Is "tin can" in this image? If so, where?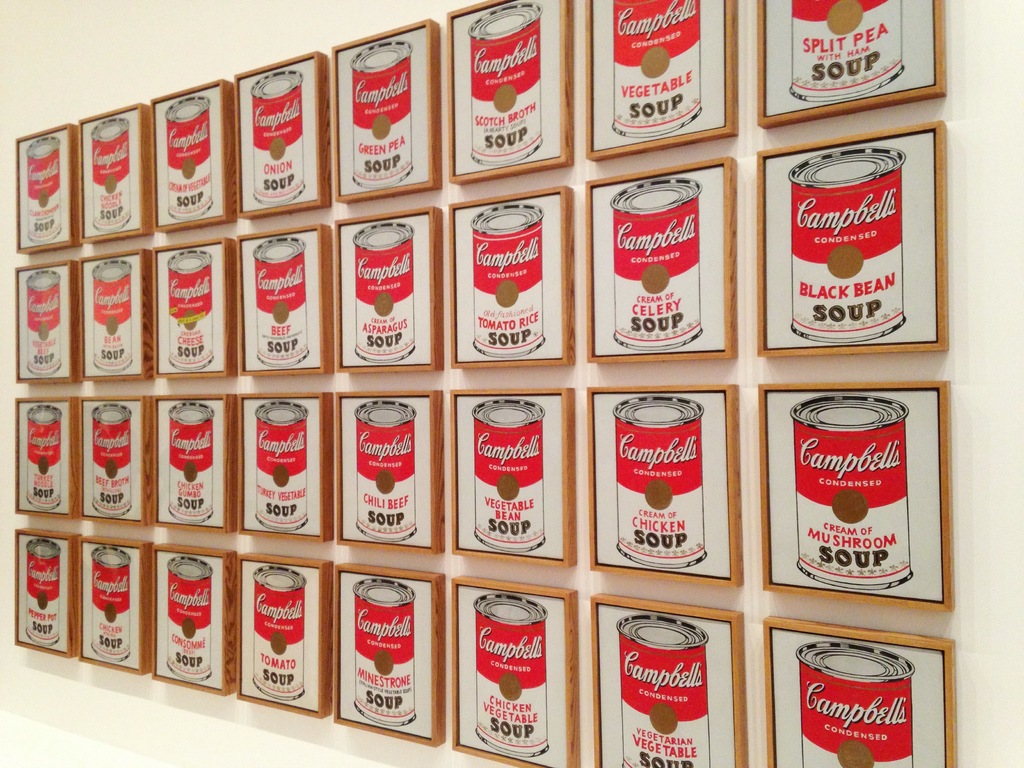
Yes, at (256, 243, 305, 371).
